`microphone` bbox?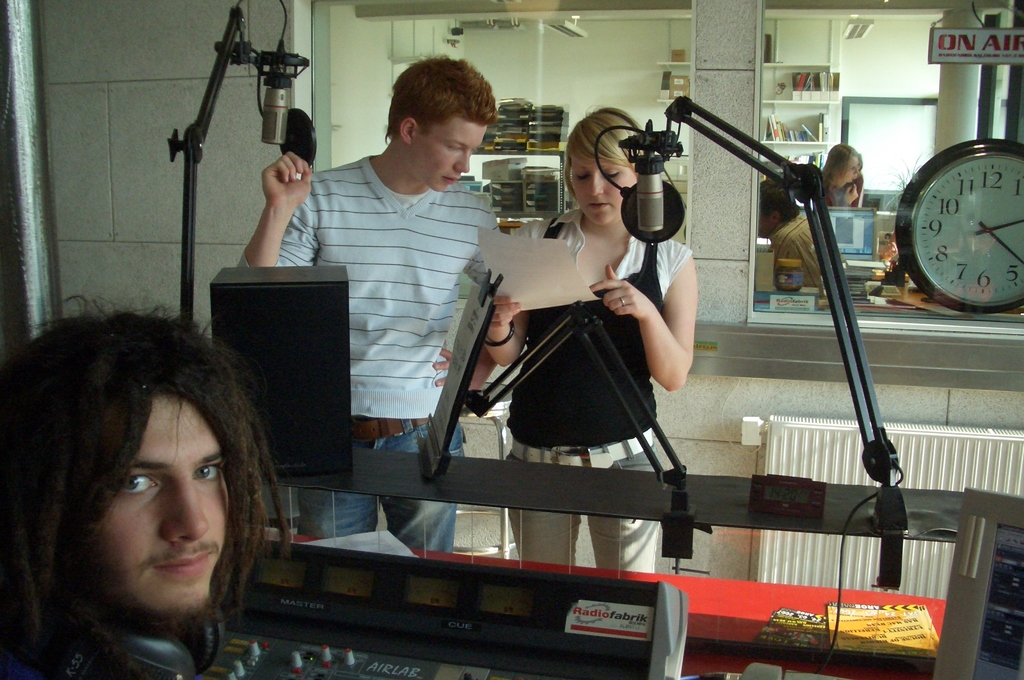
{"left": 262, "top": 87, "right": 287, "bottom": 145}
